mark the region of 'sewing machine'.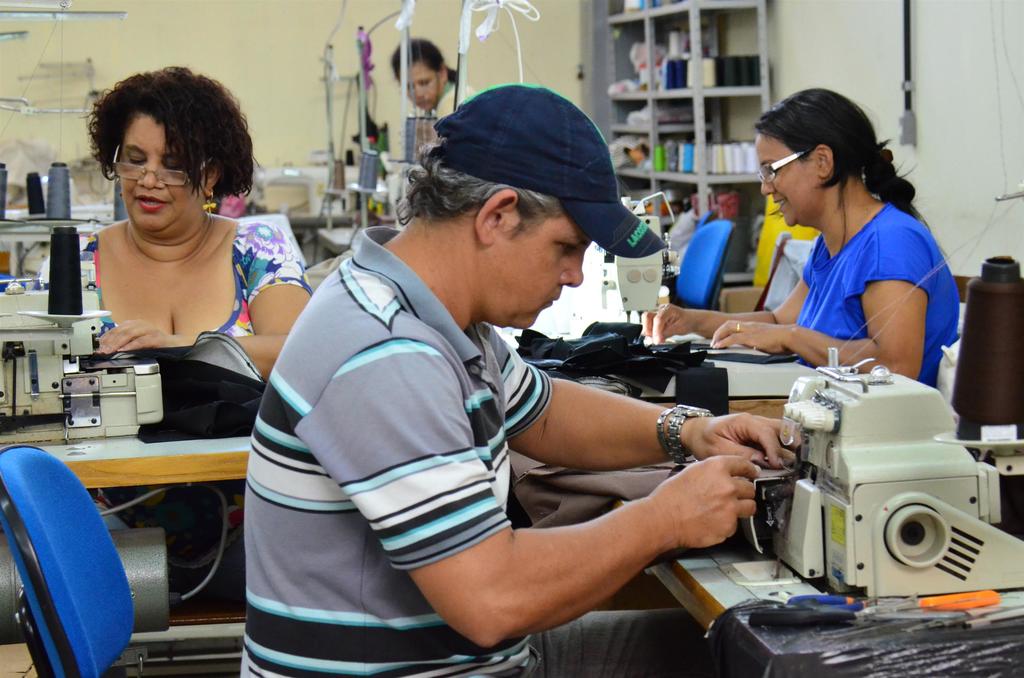
Region: 568 212 812 401.
